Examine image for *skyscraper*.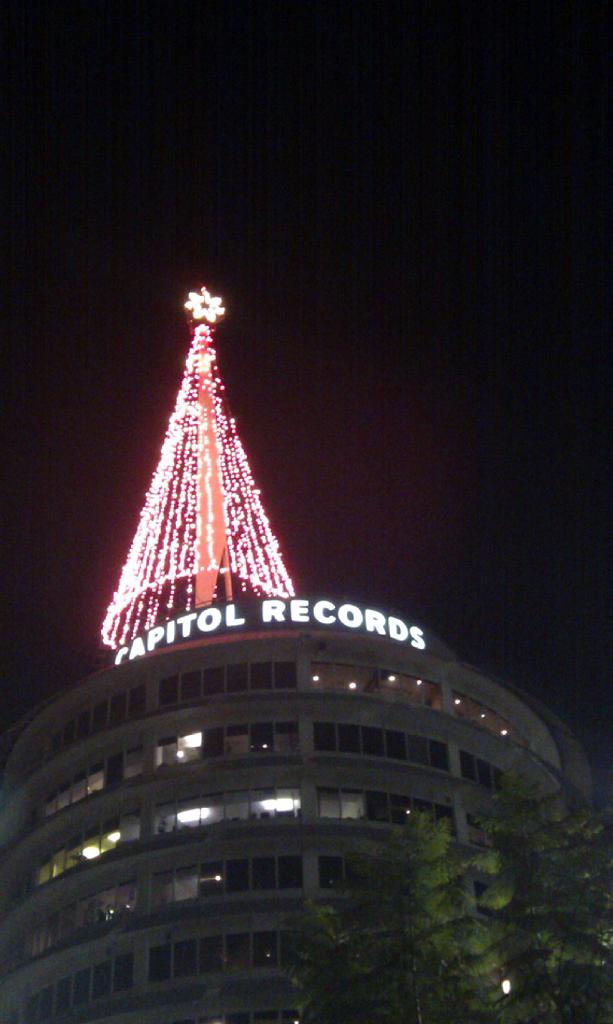
Examination result: [left=0, top=618, right=609, bottom=1023].
